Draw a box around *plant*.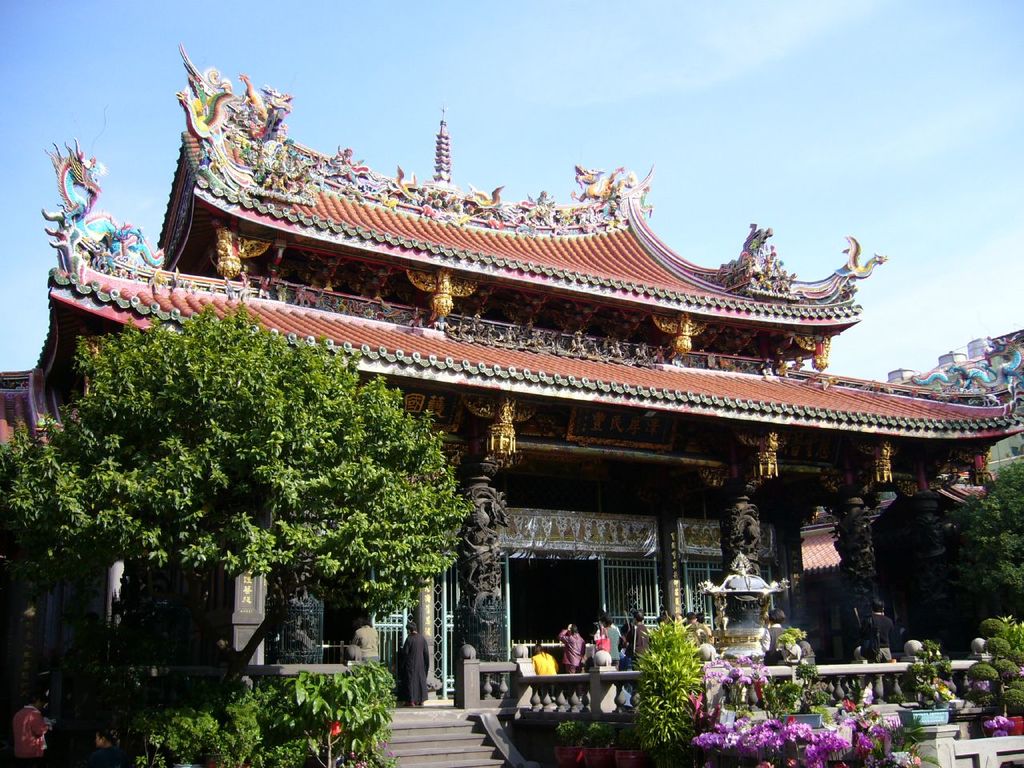
detection(968, 614, 1023, 720).
